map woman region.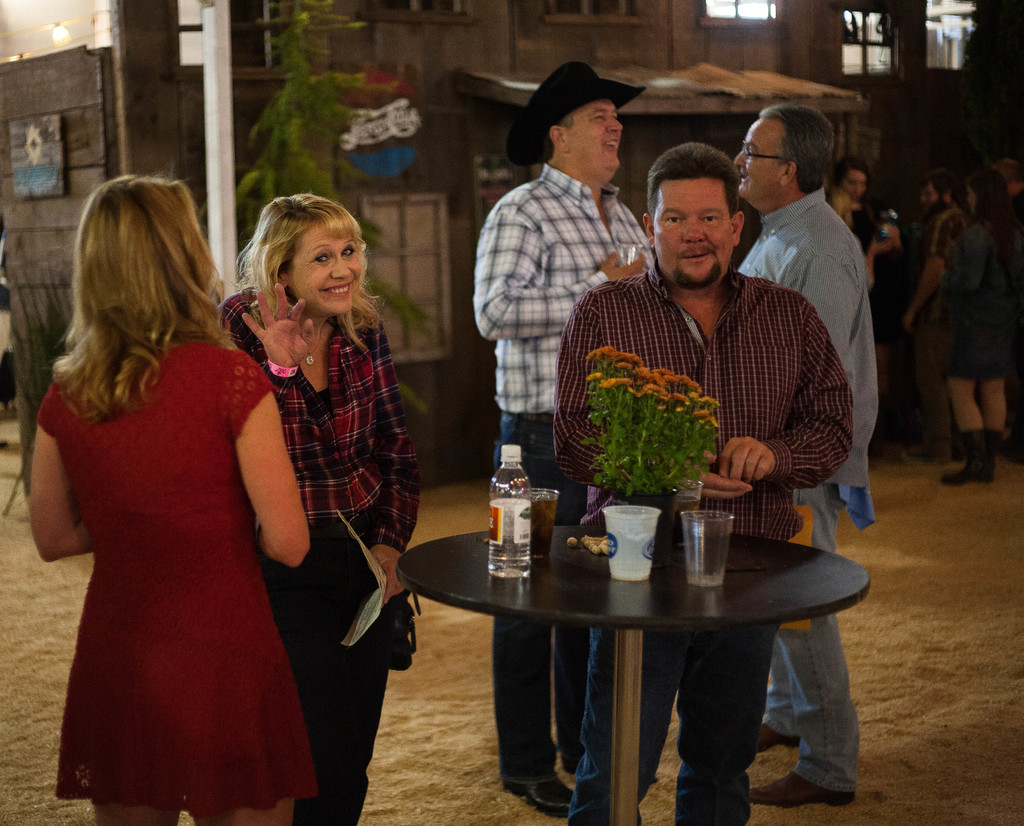
Mapped to bbox=[24, 180, 322, 823].
